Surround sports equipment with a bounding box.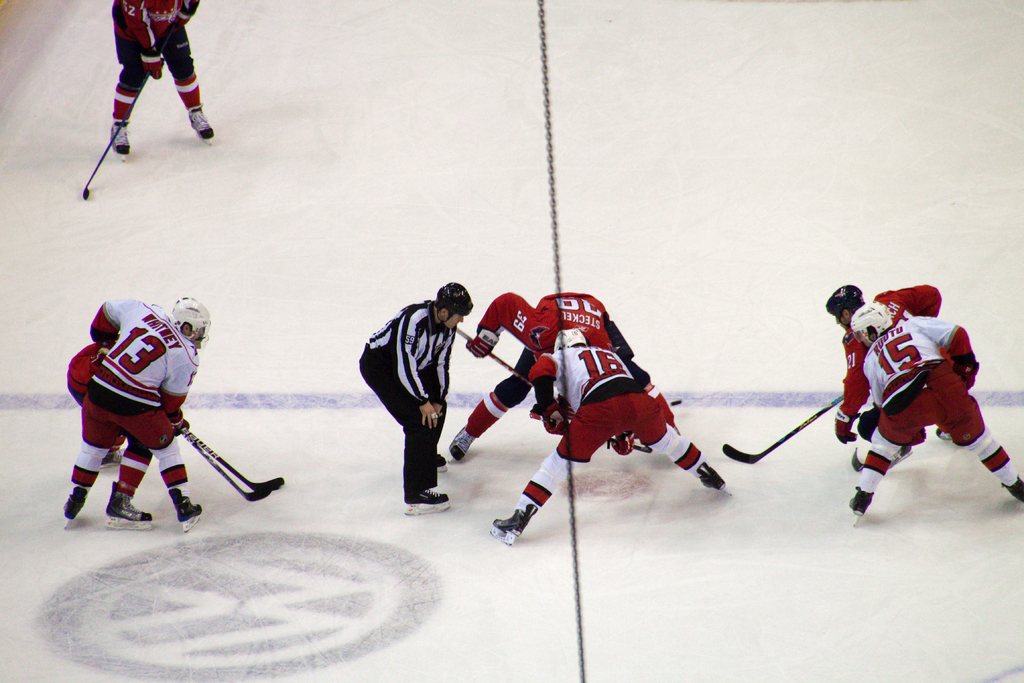
select_region(166, 490, 205, 534).
